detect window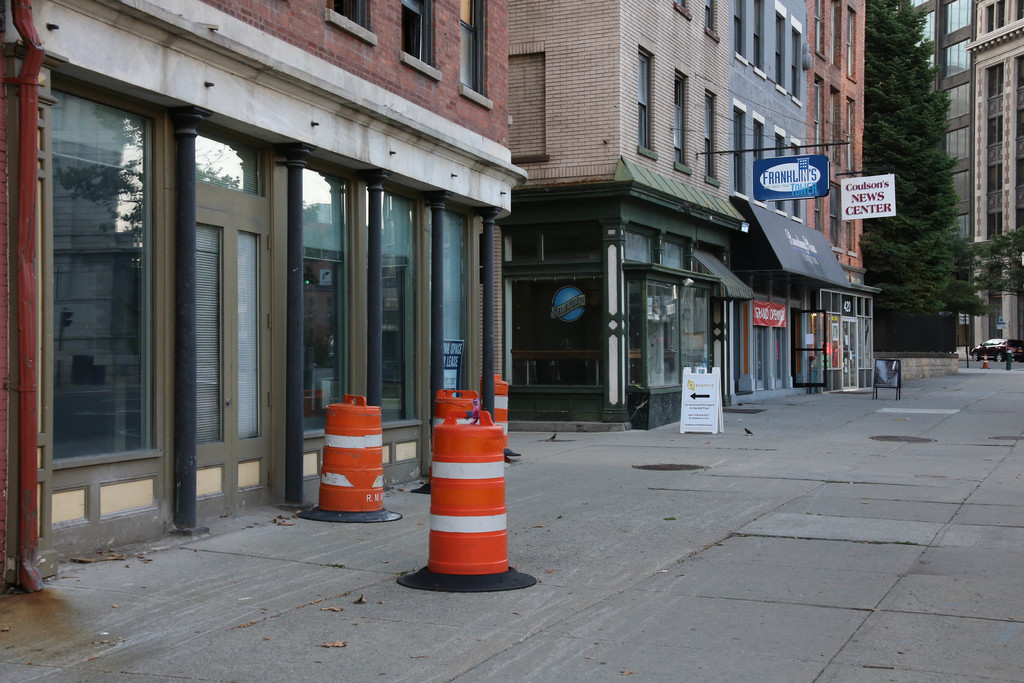
[454,0,496,114]
